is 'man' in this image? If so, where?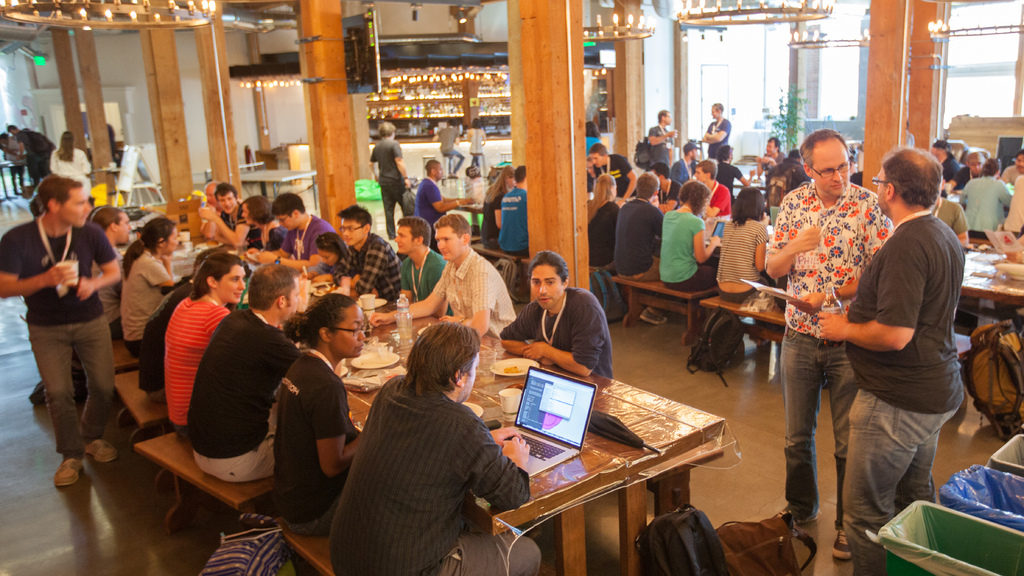
Yes, at <box>1000,150,1023,188</box>.
